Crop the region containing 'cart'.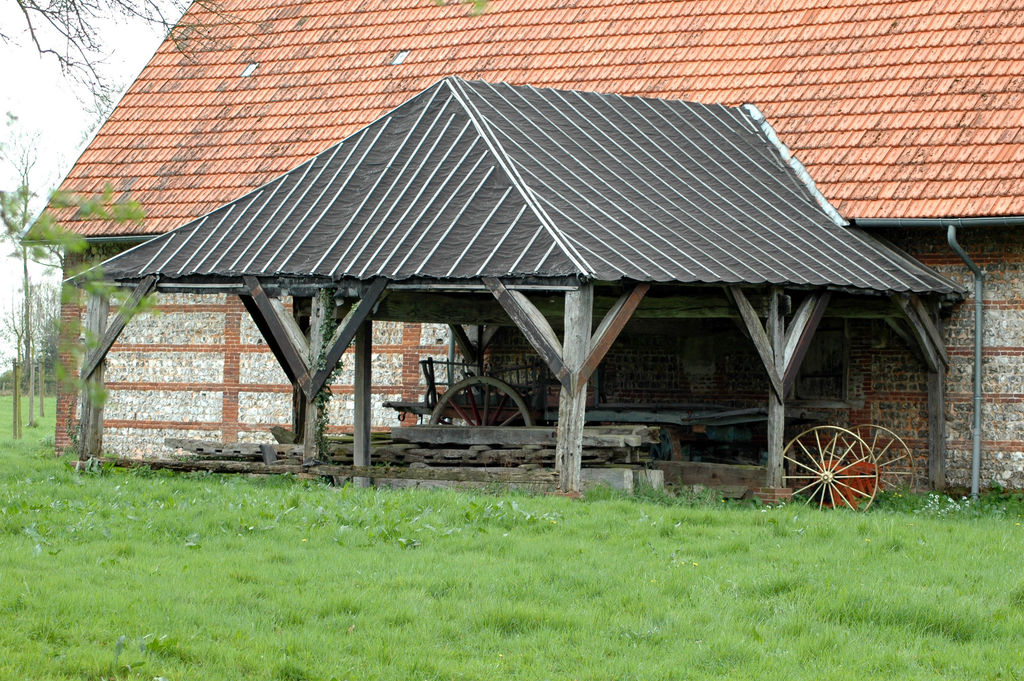
Crop region: bbox=[781, 425, 920, 512].
